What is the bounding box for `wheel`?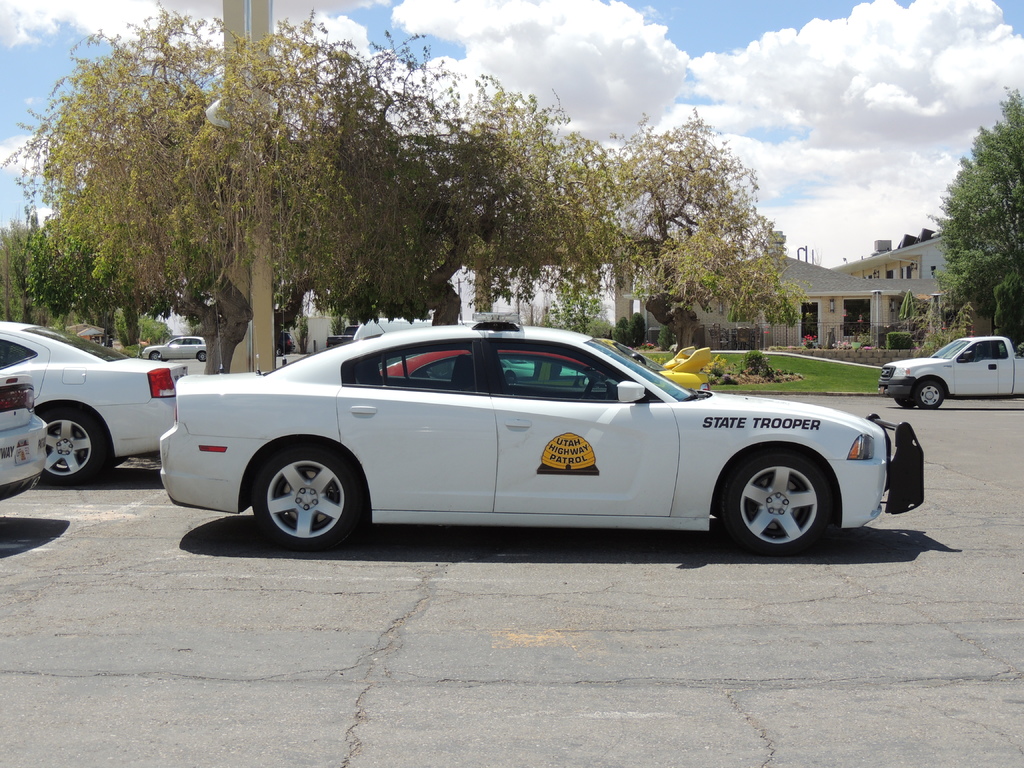
l=198, t=352, r=206, b=361.
